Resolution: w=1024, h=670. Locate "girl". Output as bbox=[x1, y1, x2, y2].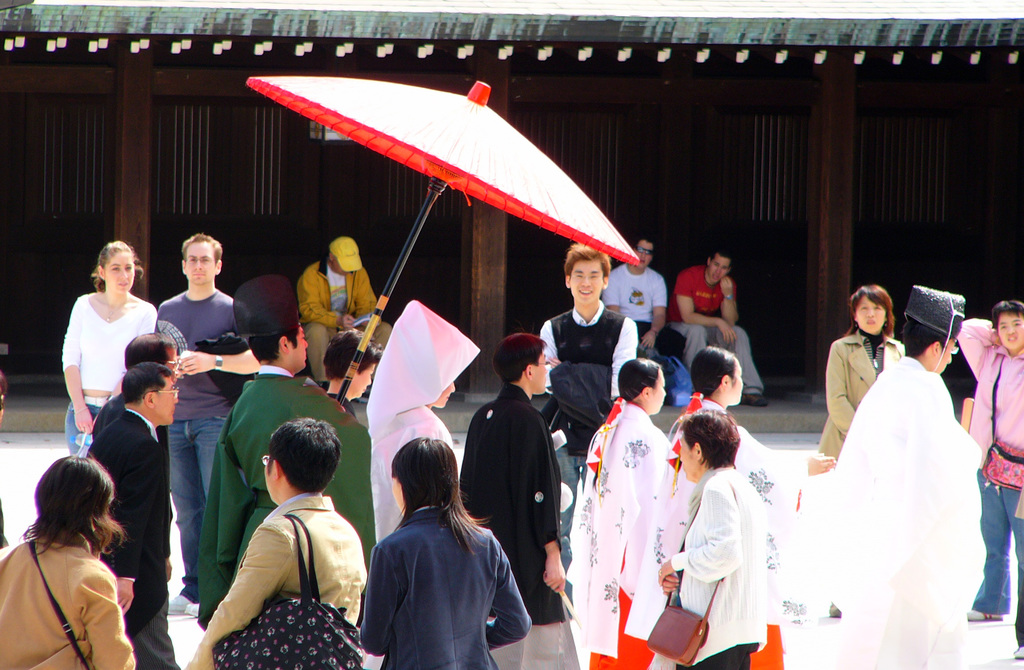
bbox=[815, 281, 906, 618].
